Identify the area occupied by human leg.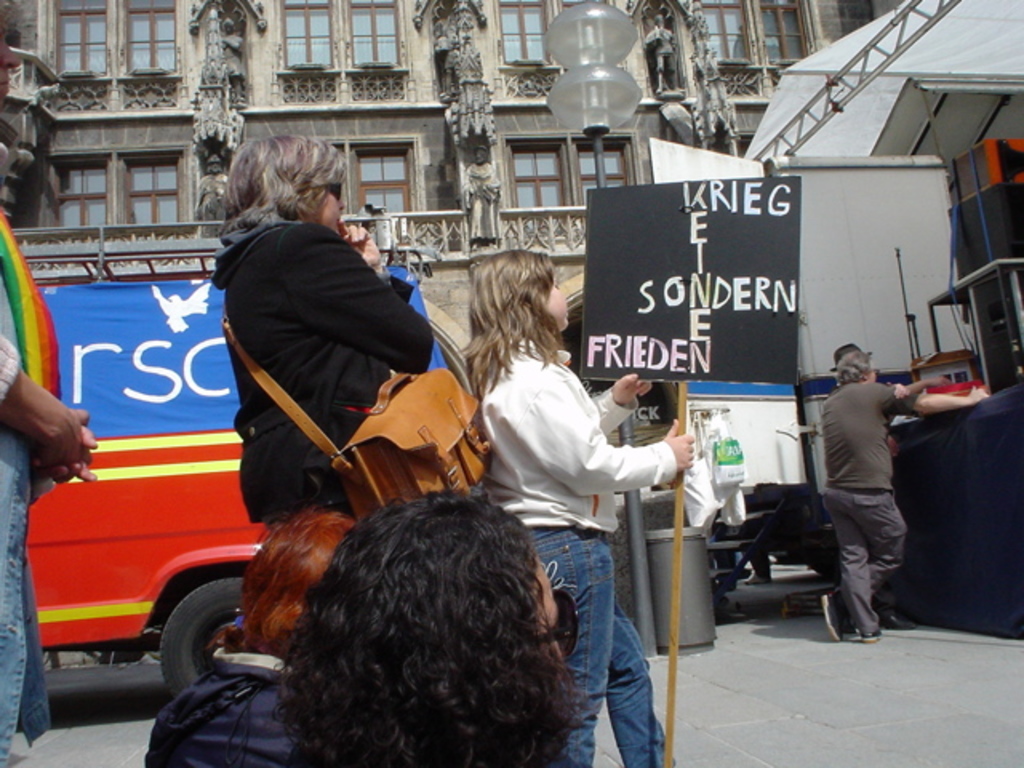
Area: bbox=(832, 456, 899, 637).
